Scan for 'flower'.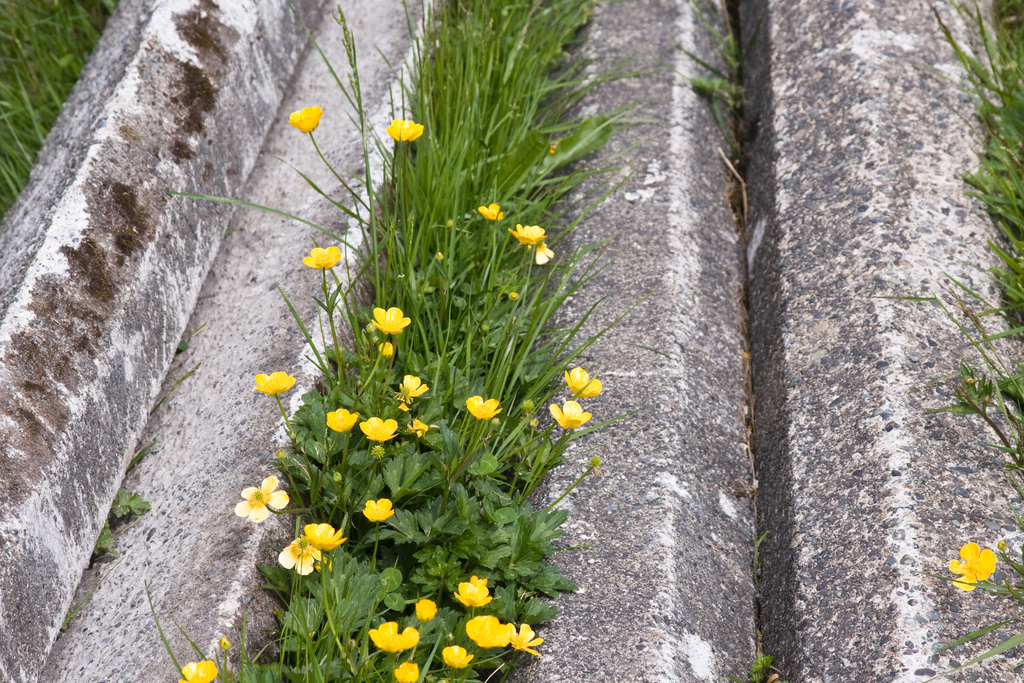
Scan result: [left=565, top=367, right=604, bottom=396].
